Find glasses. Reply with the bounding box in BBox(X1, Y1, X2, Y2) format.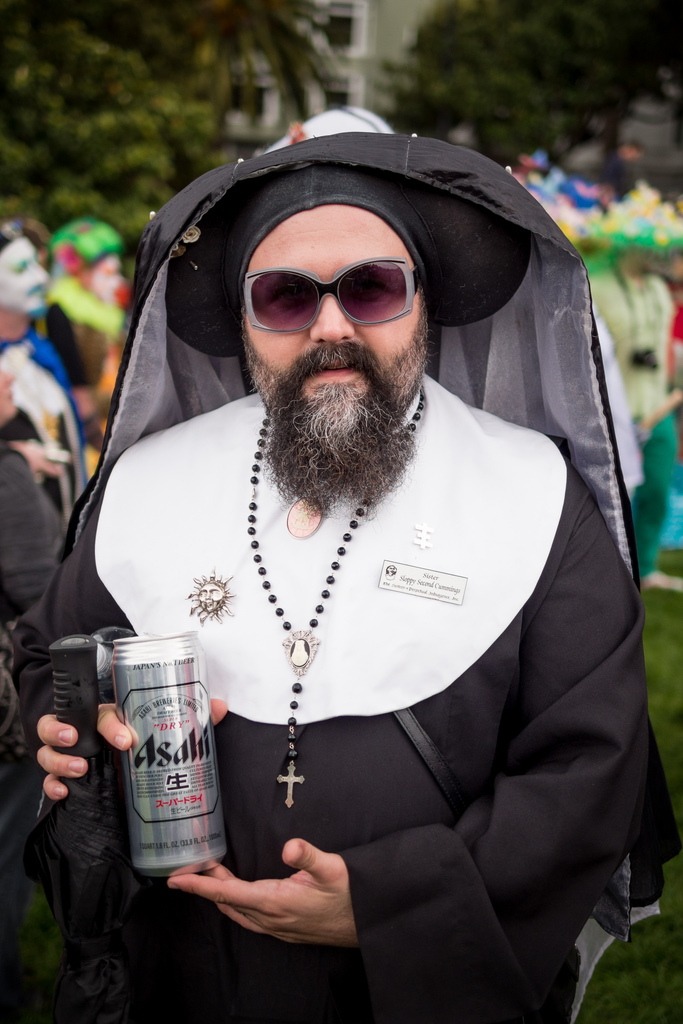
BBox(242, 253, 416, 328).
